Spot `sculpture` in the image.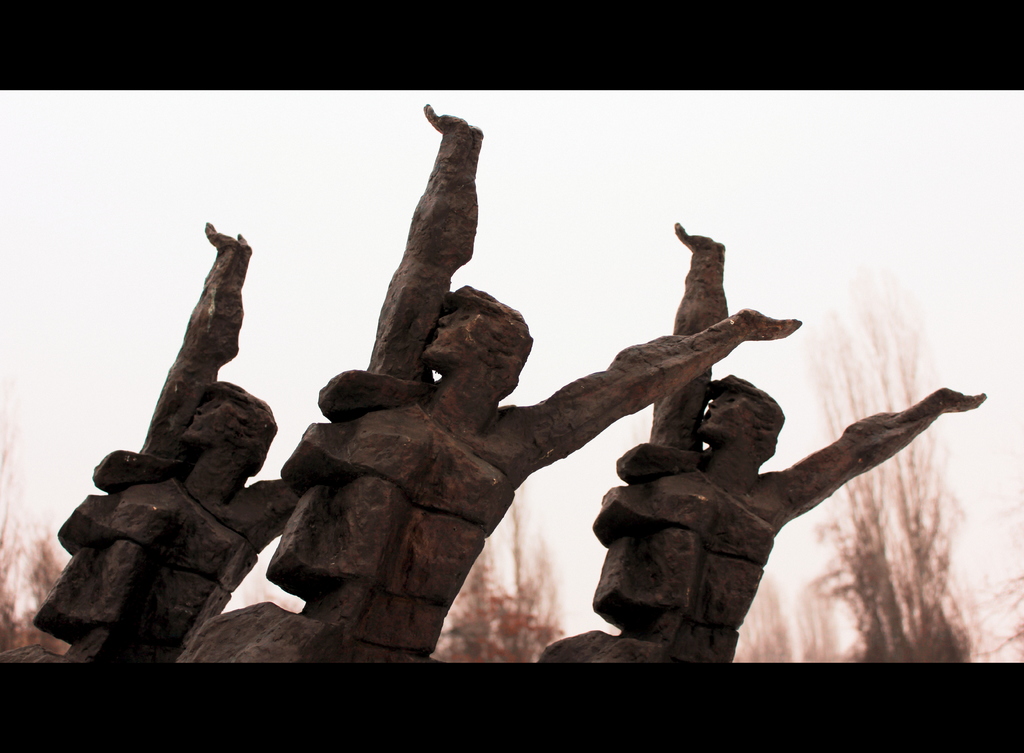
`sculpture` found at 564,259,938,670.
